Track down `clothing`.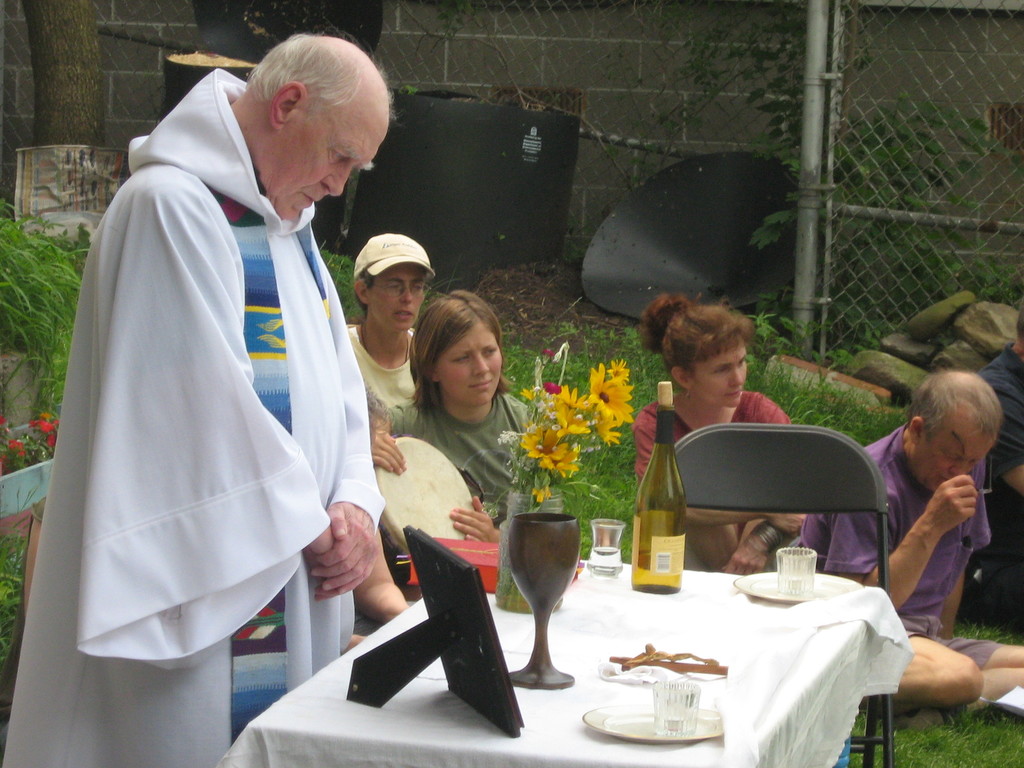
Tracked to Rect(390, 381, 575, 538).
